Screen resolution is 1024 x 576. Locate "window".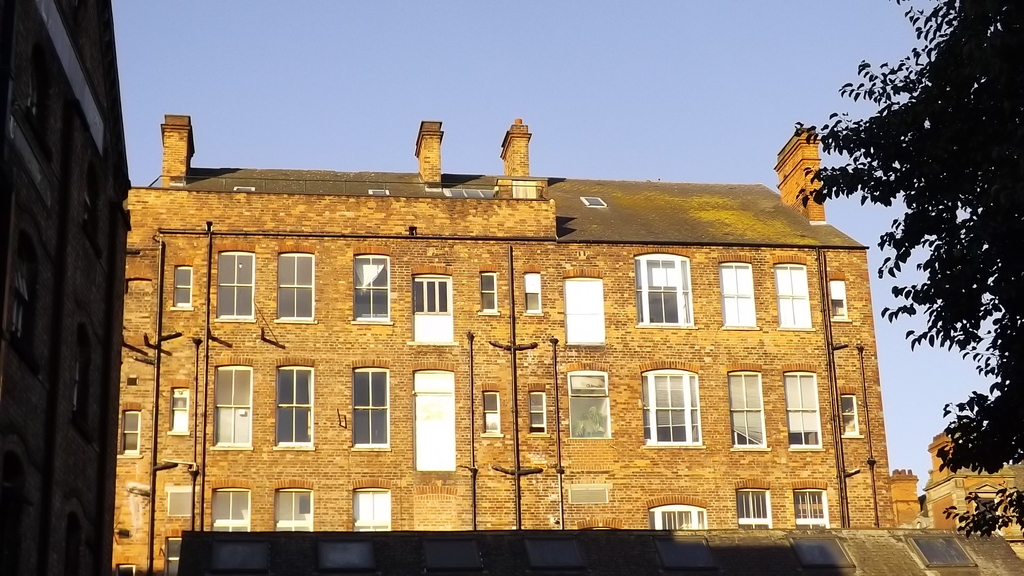
select_region(482, 268, 496, 313).
